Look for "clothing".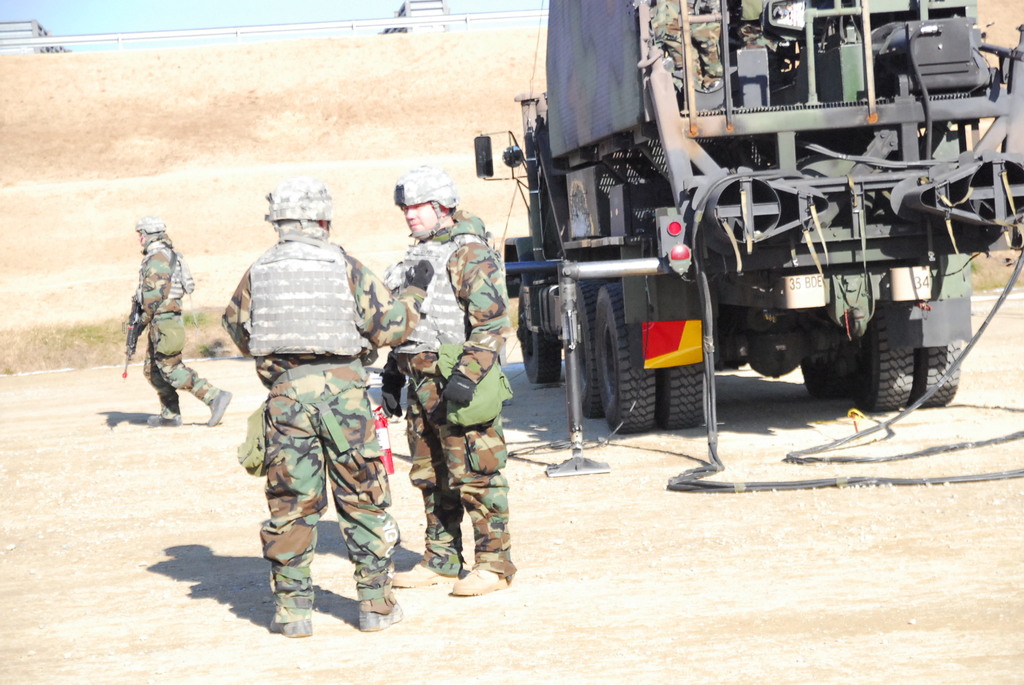
Found: [x1=141, y1=310, x2=220, y2=418].
